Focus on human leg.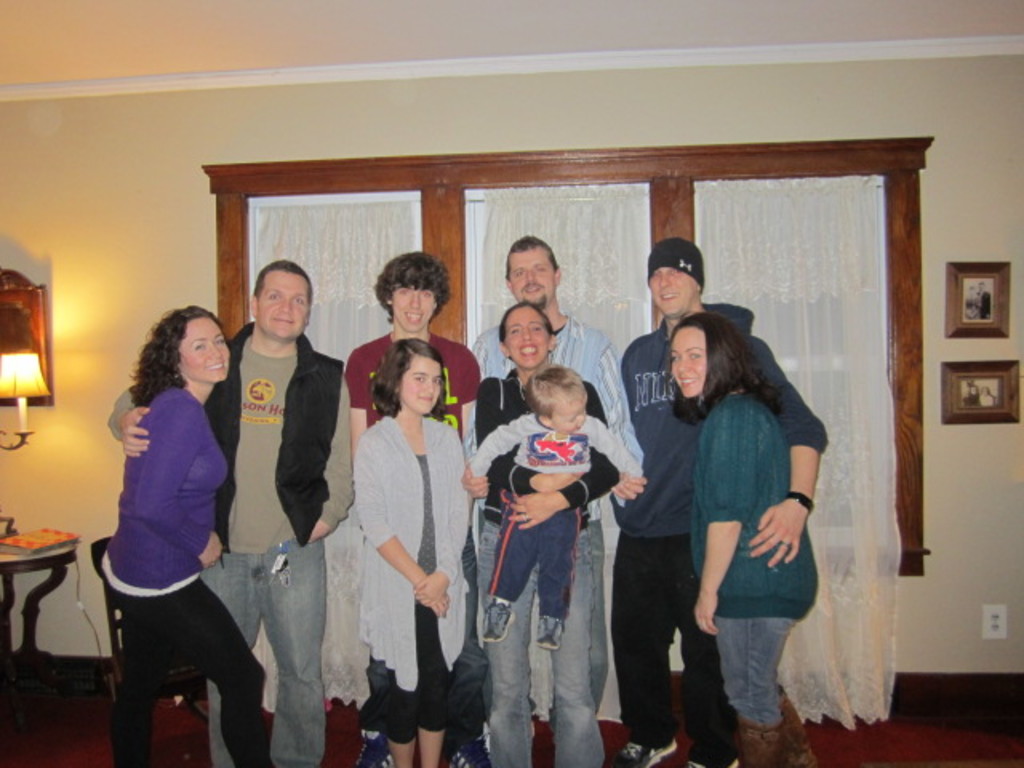
Focused at BBox(470, 506, 534, 638).
